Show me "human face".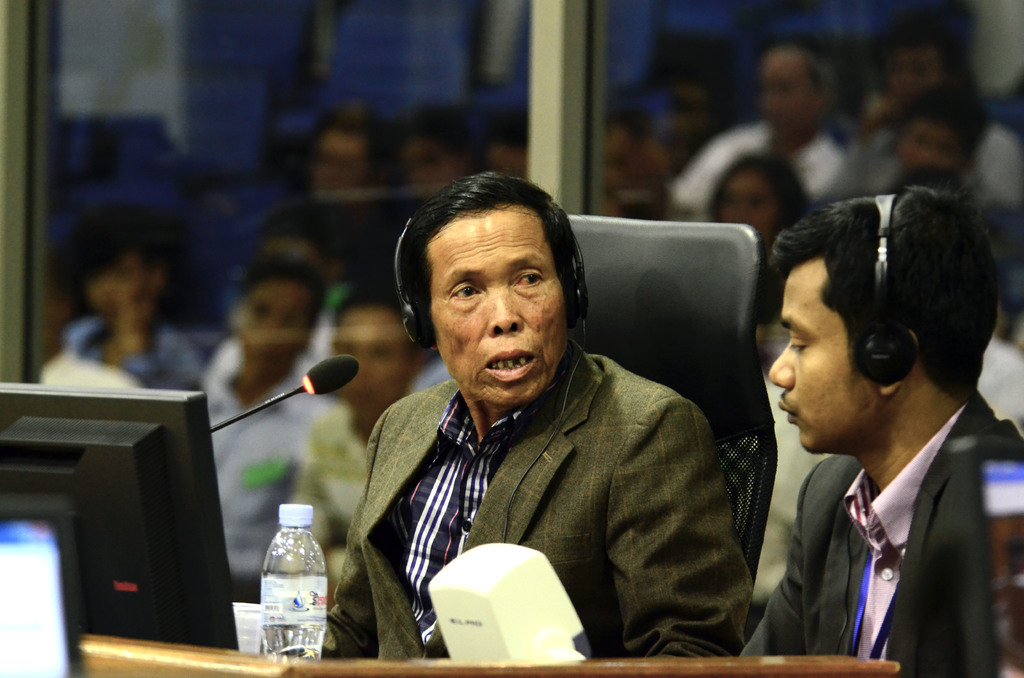
"human face" is here: crop(334, 305, 422, 393).
